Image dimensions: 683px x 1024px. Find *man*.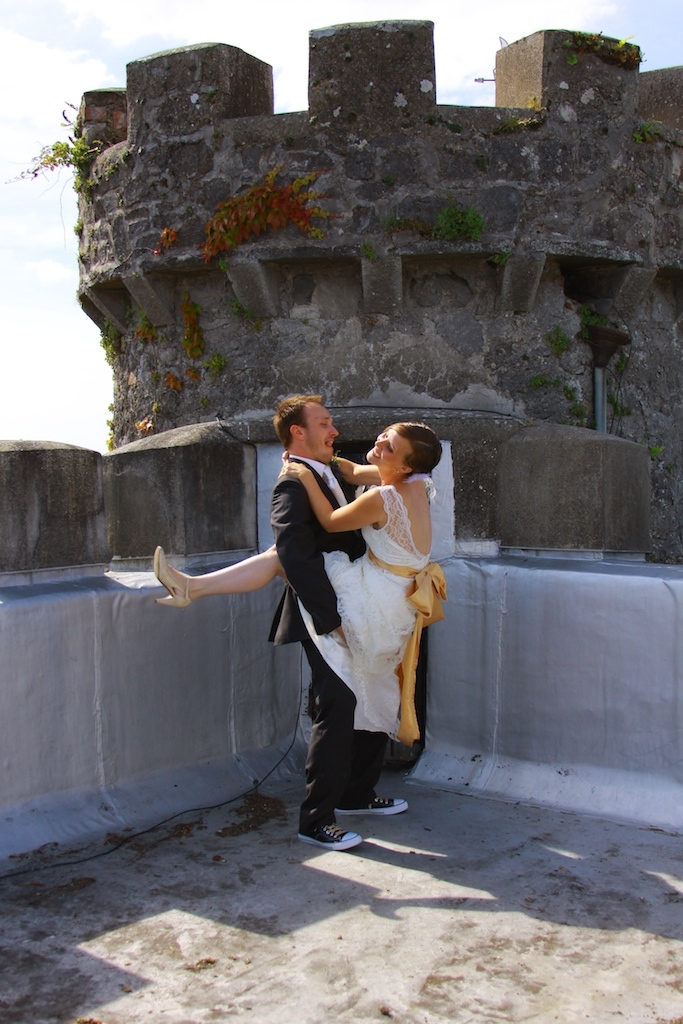
[left=268, top=395, right=410, bottom=850].
